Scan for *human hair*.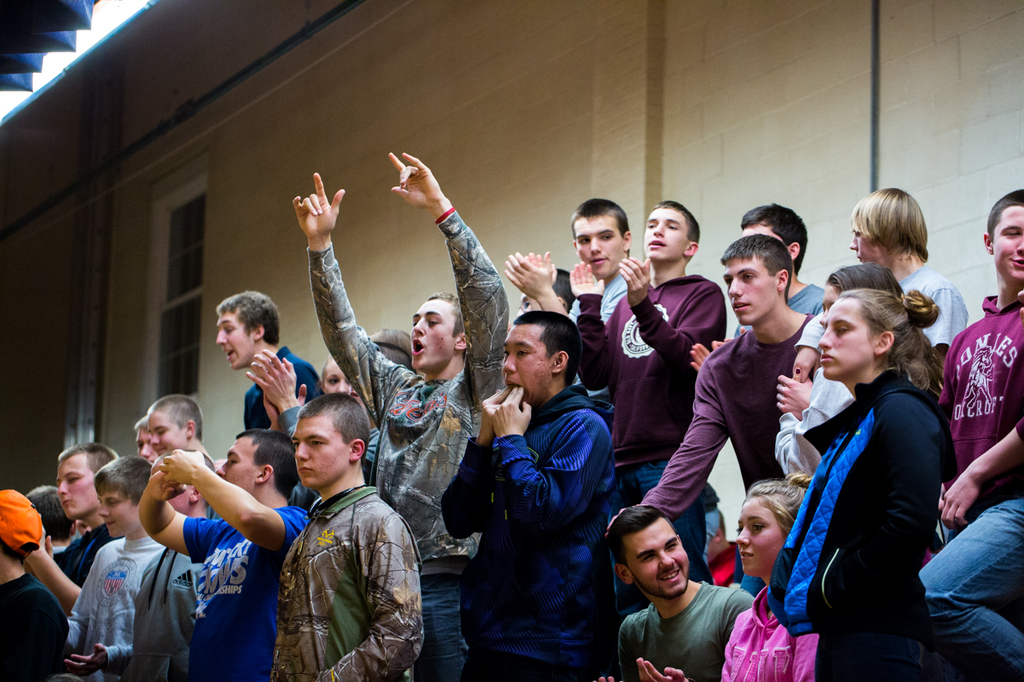
Scan result: [986,188,1023,242].
